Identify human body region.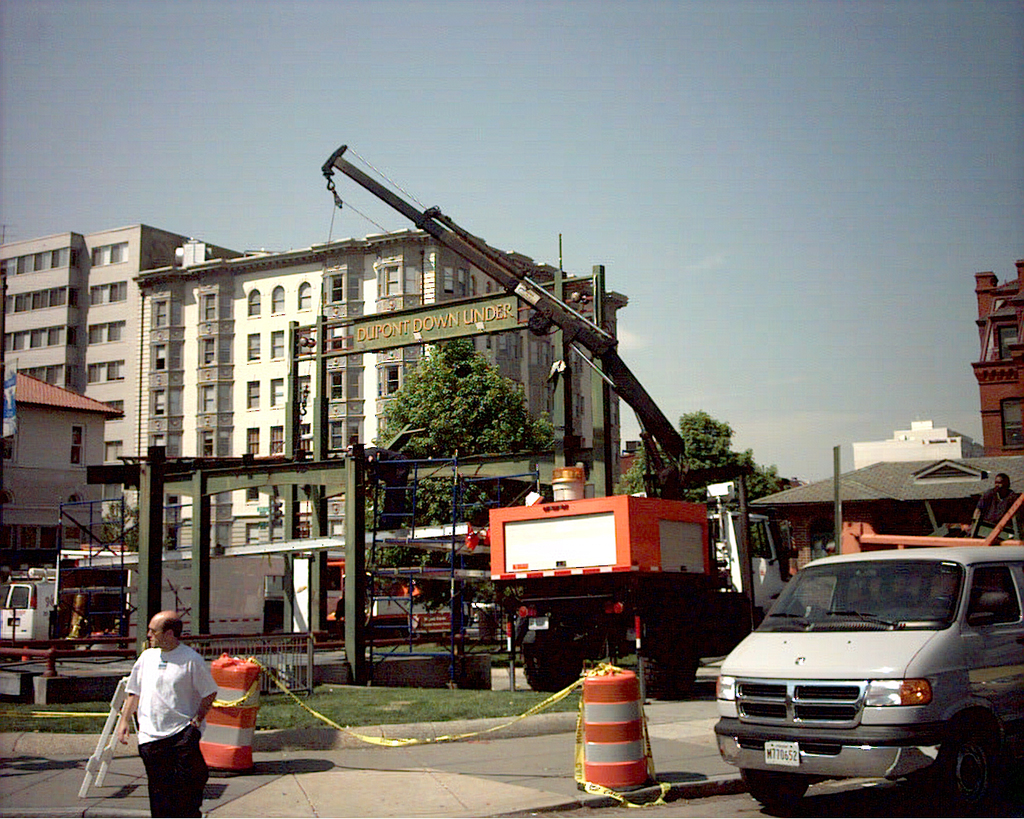
Region: <bbox>102, 618, 211, 809</bbox>.
